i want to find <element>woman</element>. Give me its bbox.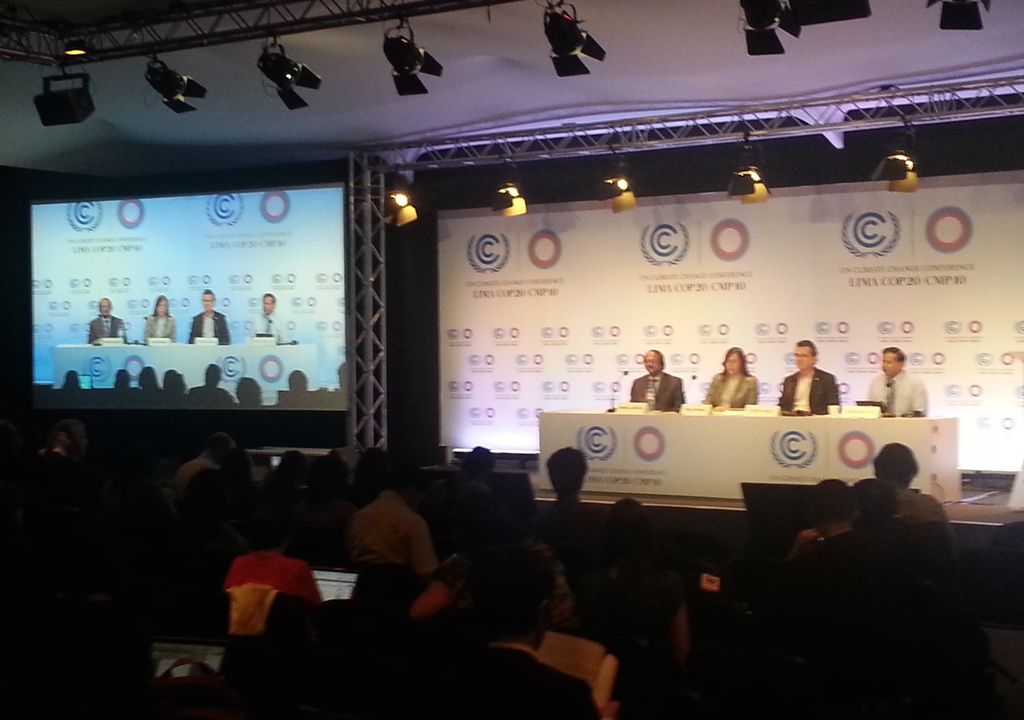
[139,292,175,352].
